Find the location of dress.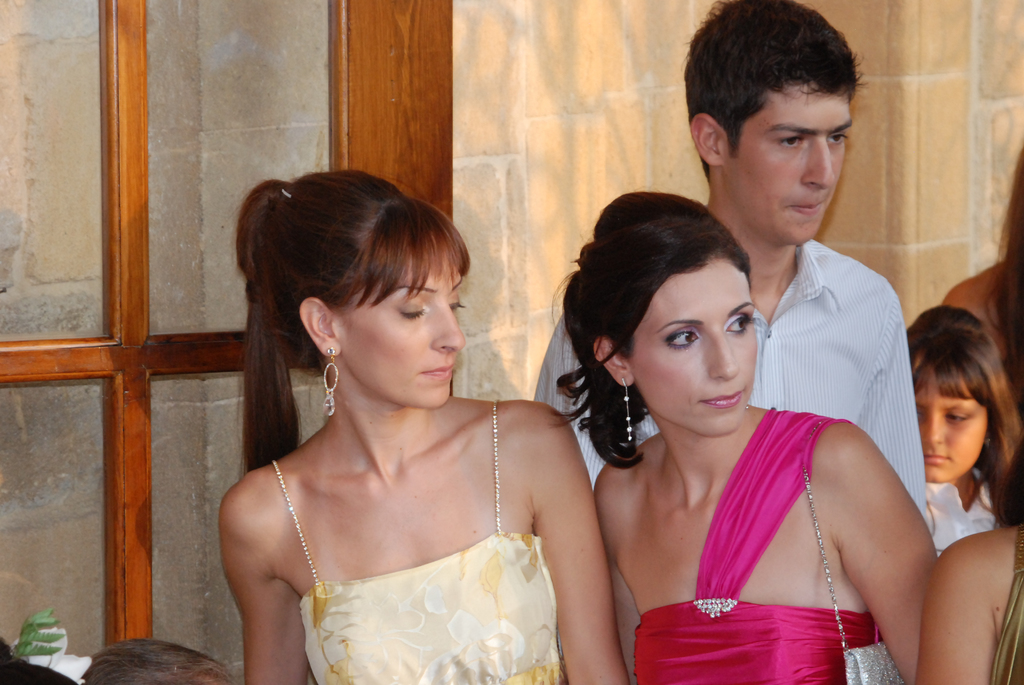
Location: 223, 334, 585, 684.
